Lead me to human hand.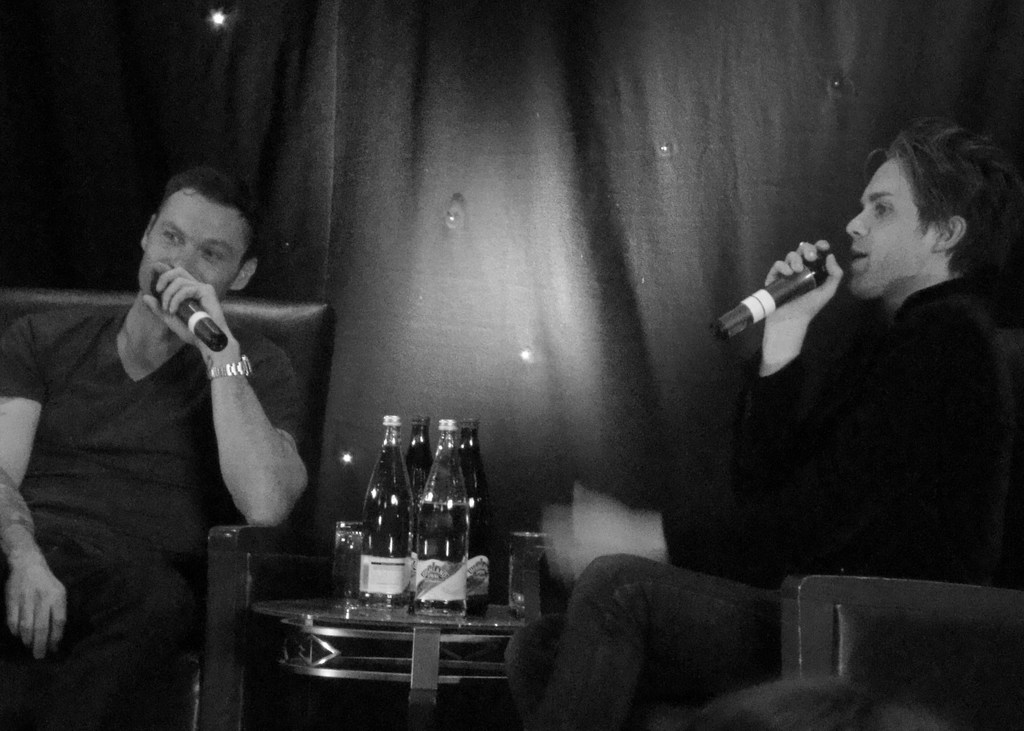
Lead to left=139, top=258, right=238, bottom=363.
